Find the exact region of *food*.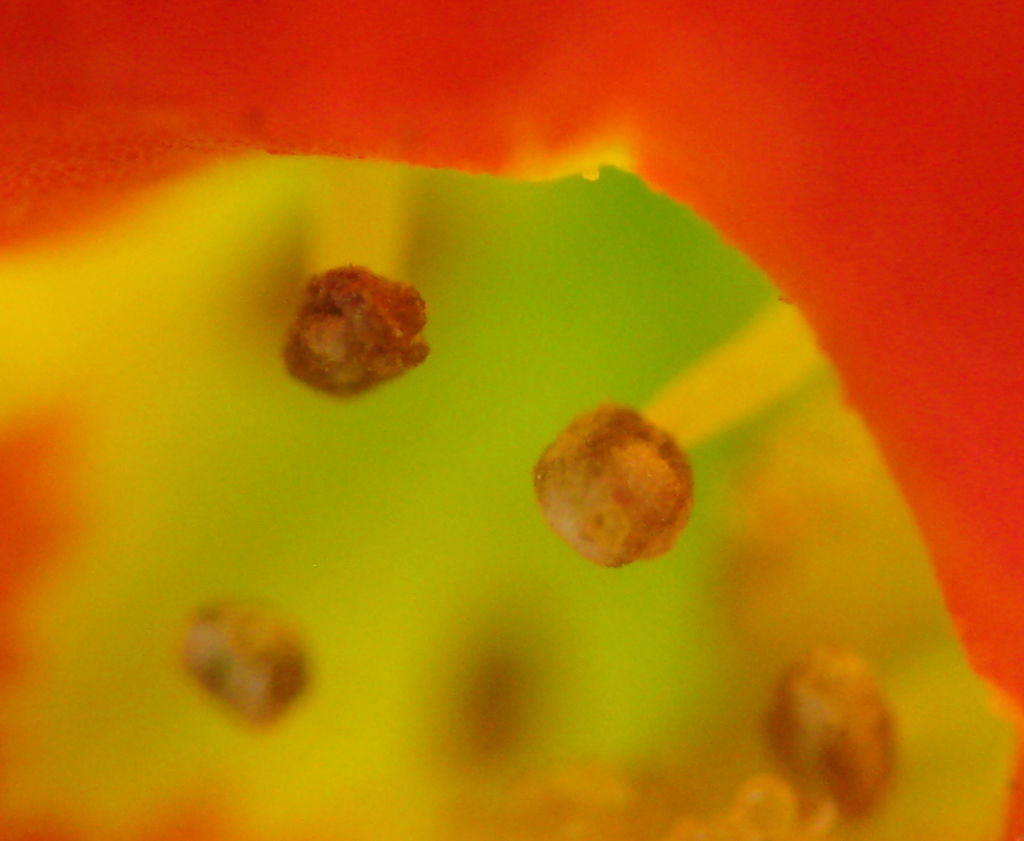
Exact region: bbox=[279, 251, 432, 388].
